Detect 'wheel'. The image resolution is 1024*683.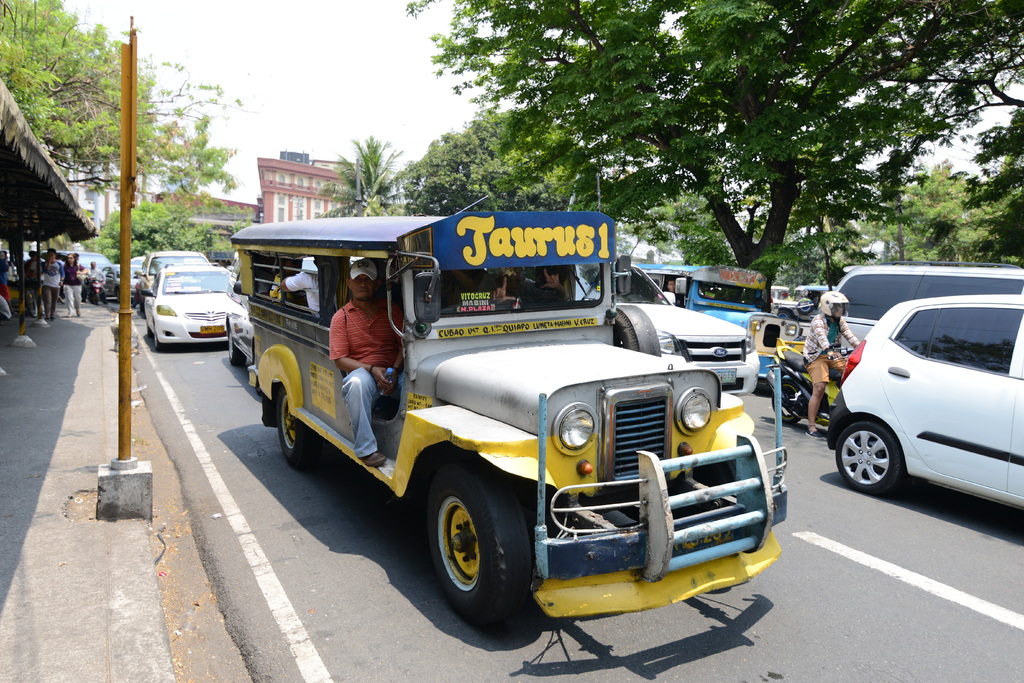
bbox(836, 414, 908, 499).
